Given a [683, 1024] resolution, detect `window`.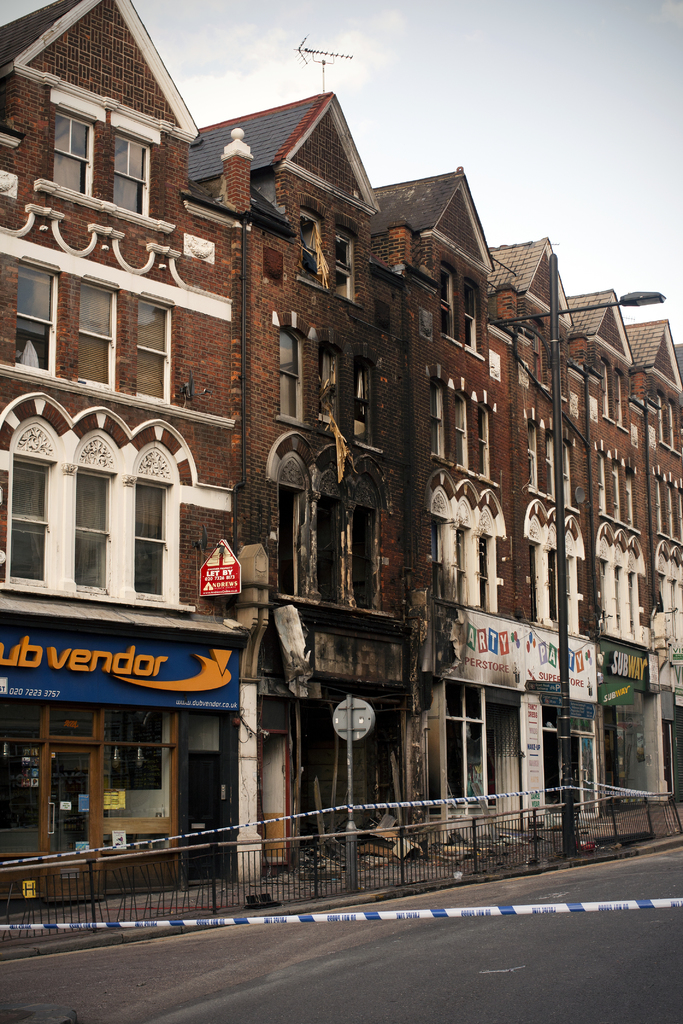
x1=549 y1=415 x2=558 y2=504.
